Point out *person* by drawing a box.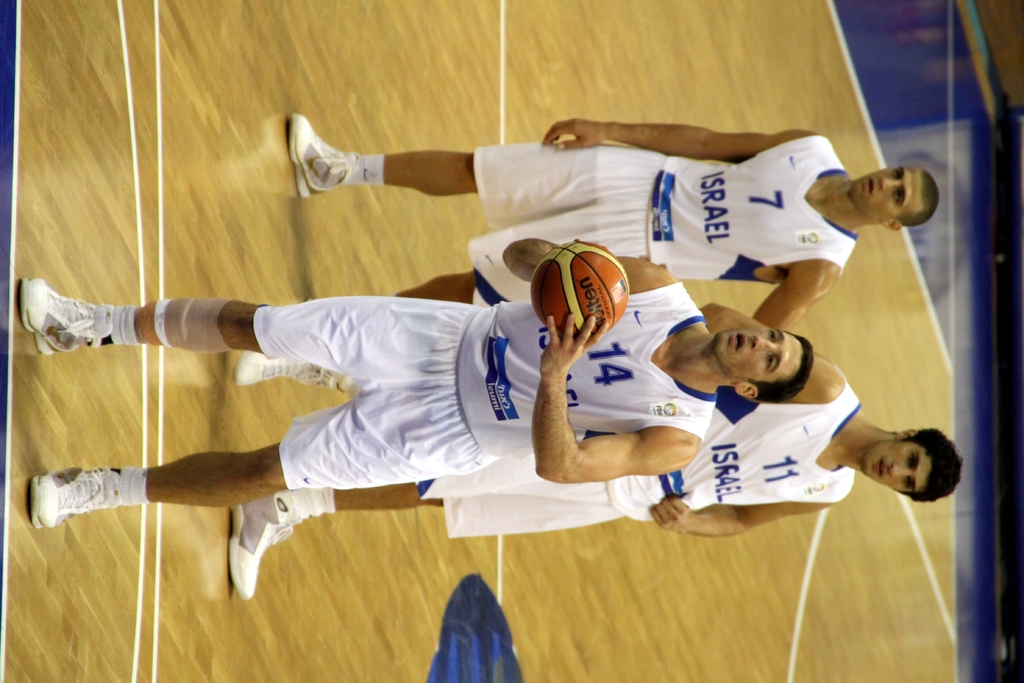
x1=230, y1=302, x2=963, y2=607.
